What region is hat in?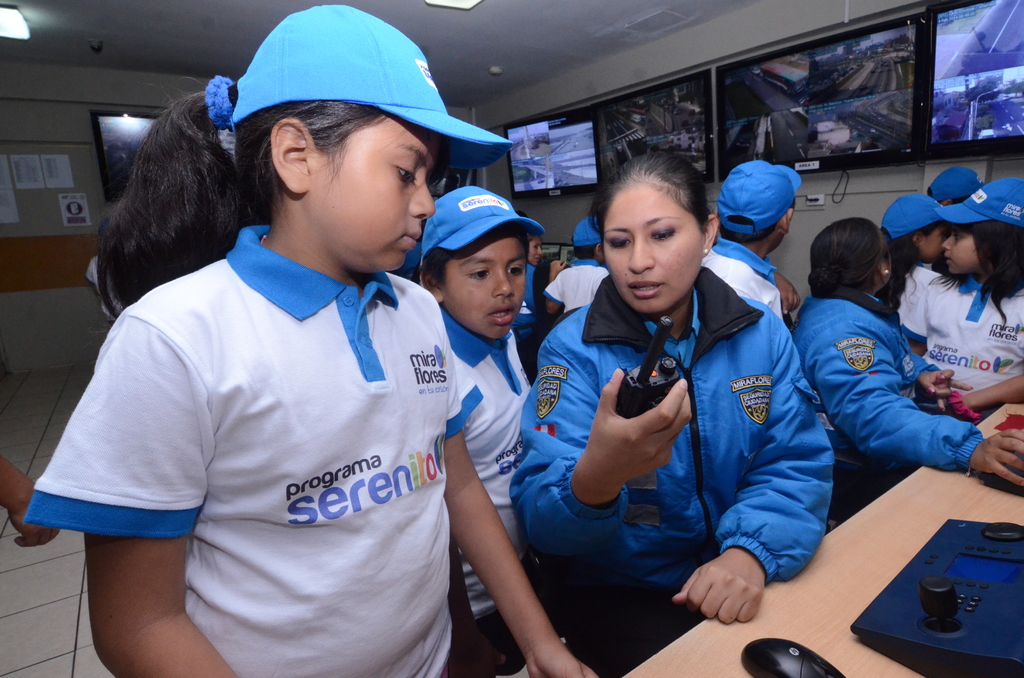
927 165 982 202.
